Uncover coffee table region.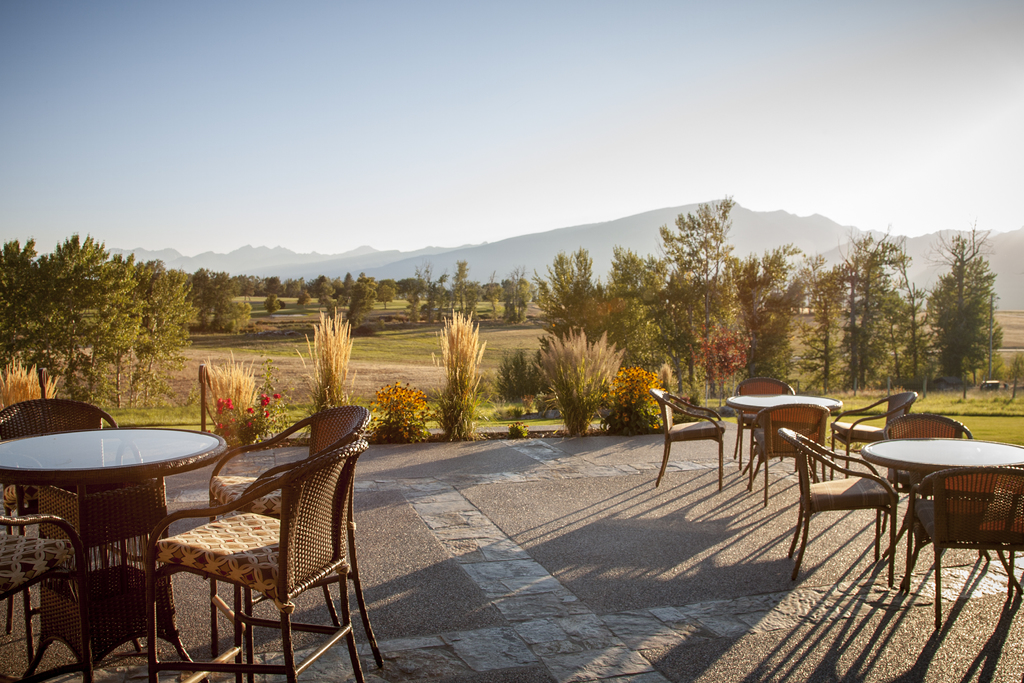
Uncovered: {"left": 859, "top": 431, "right": 1023, "bottom": 604}.
